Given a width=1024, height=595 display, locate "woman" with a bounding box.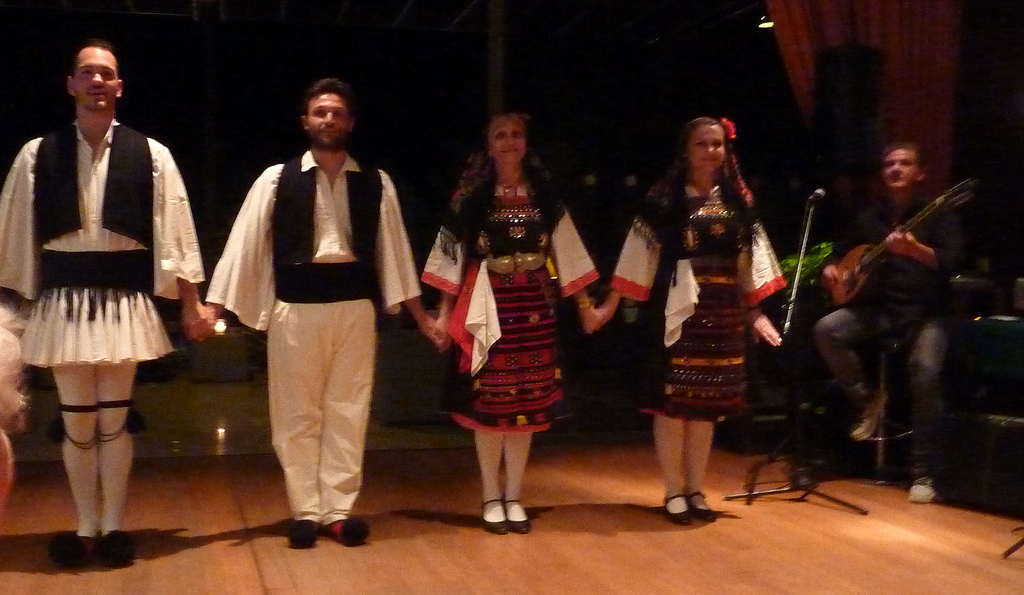
Located: detection(413, 110, 601, 536).
